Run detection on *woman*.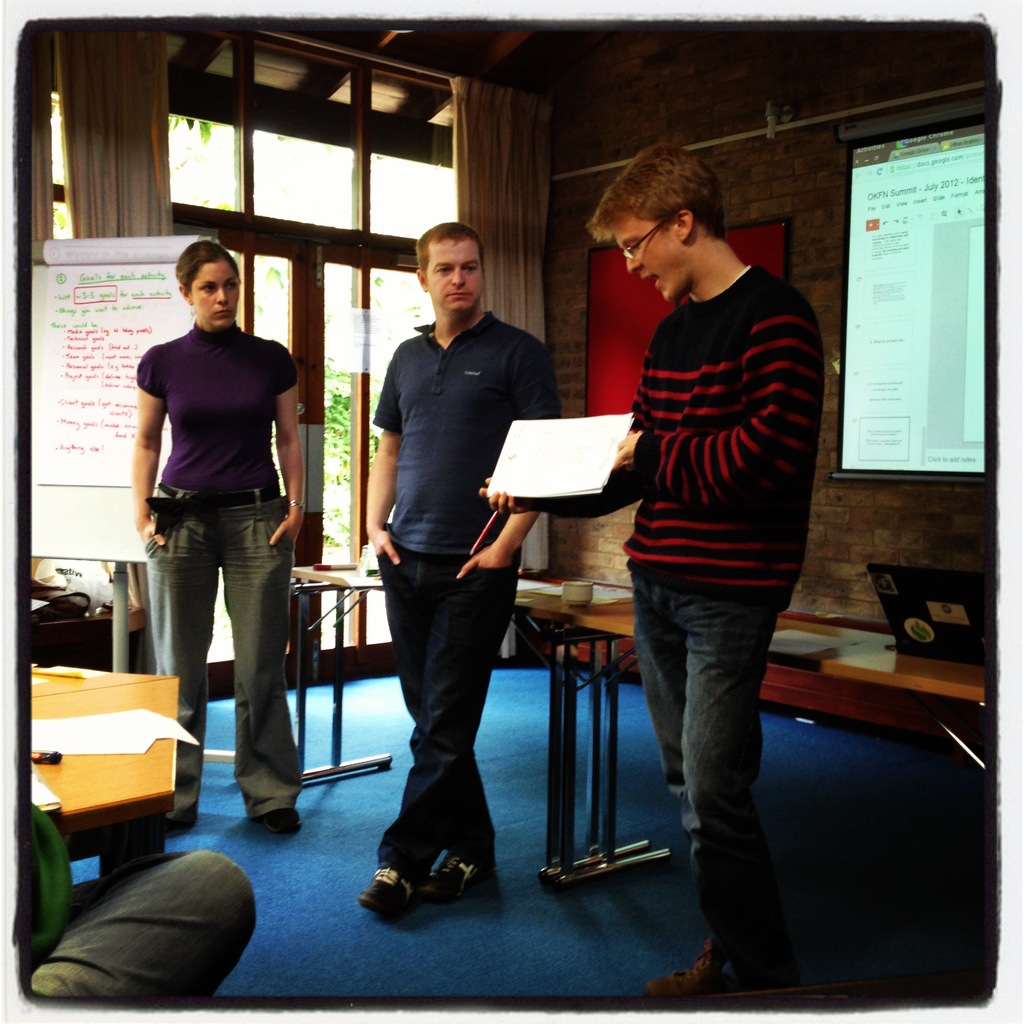
Result: left=122, top=230, right=316, bottom=832.
